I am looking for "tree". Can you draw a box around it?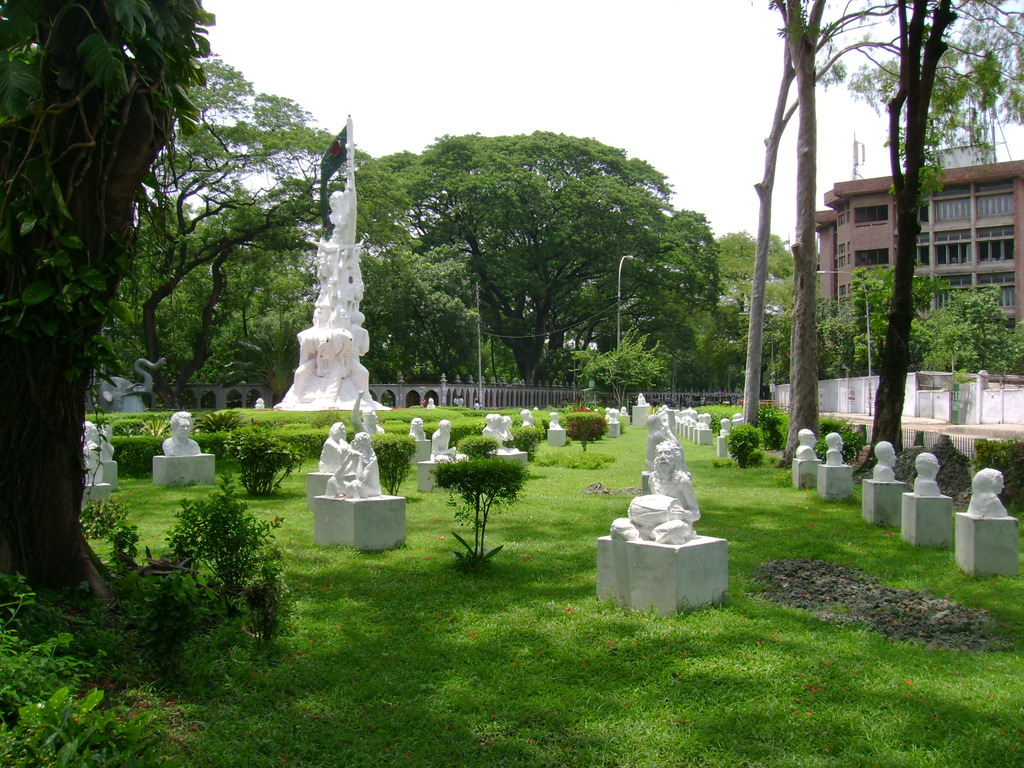
Sure, the bounding box is [94, 63, 367, 410].
